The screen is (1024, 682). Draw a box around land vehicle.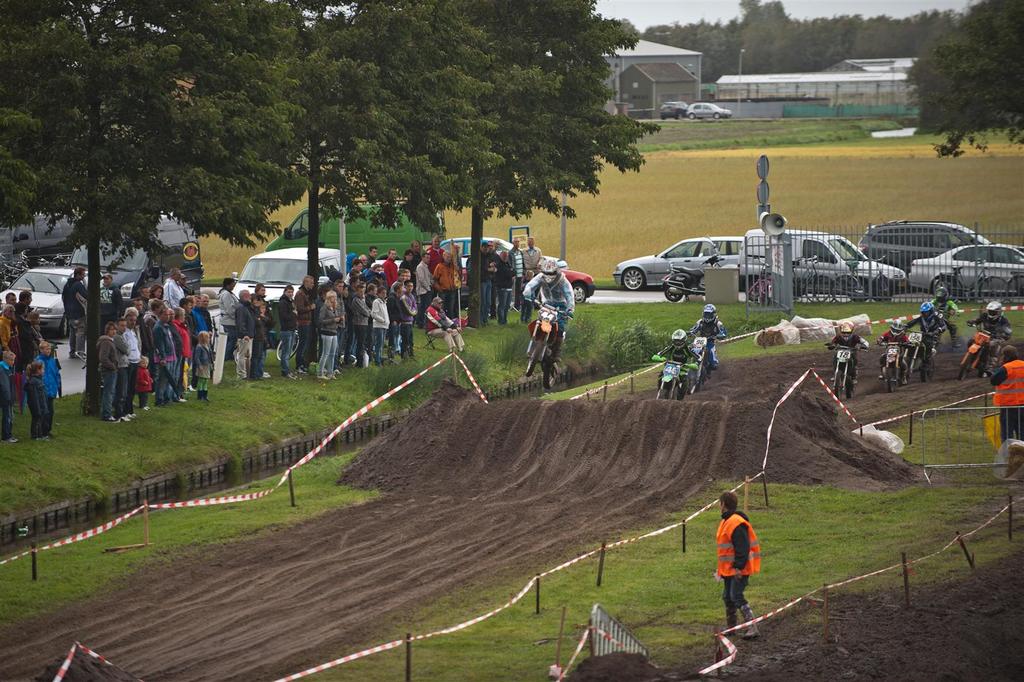
bbox(956, 327, 1002, 378).
